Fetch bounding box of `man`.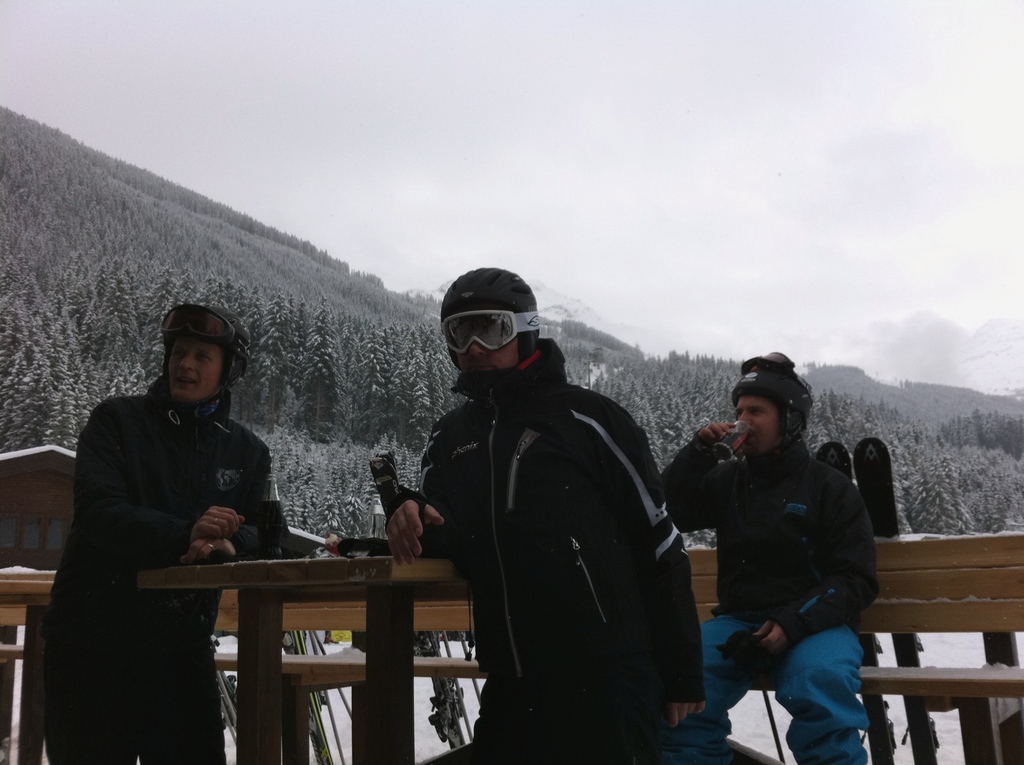
Bbox: region(45, 299, 276, 764).
